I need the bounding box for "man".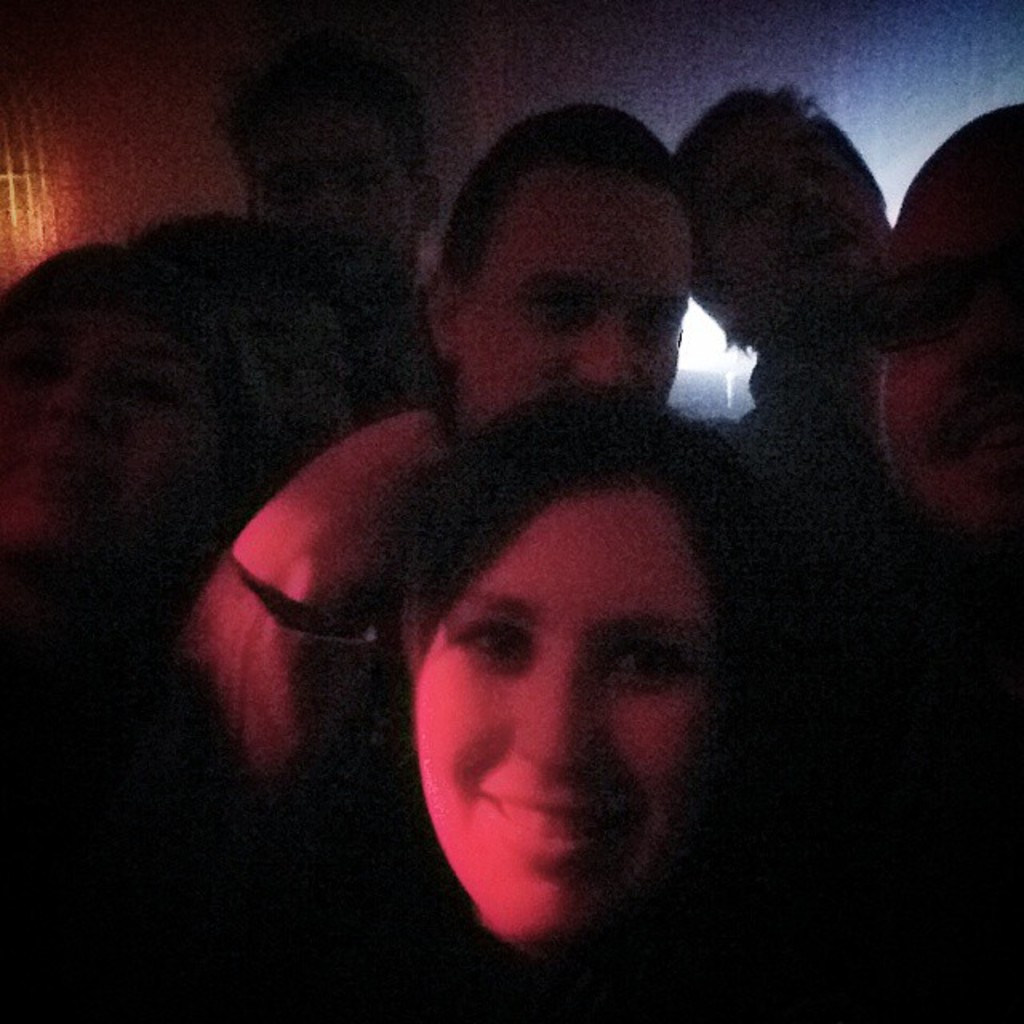
Here it is: bbox=(171, 94, 688, 854).
